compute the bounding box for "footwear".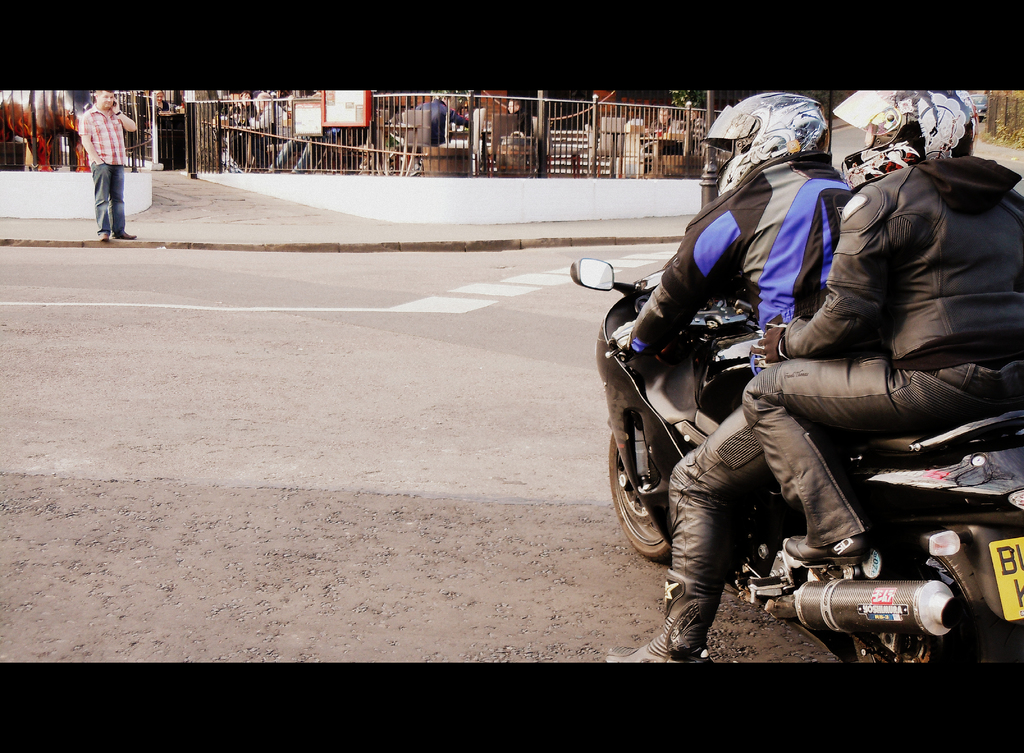
[113, 231, 137, 238].
